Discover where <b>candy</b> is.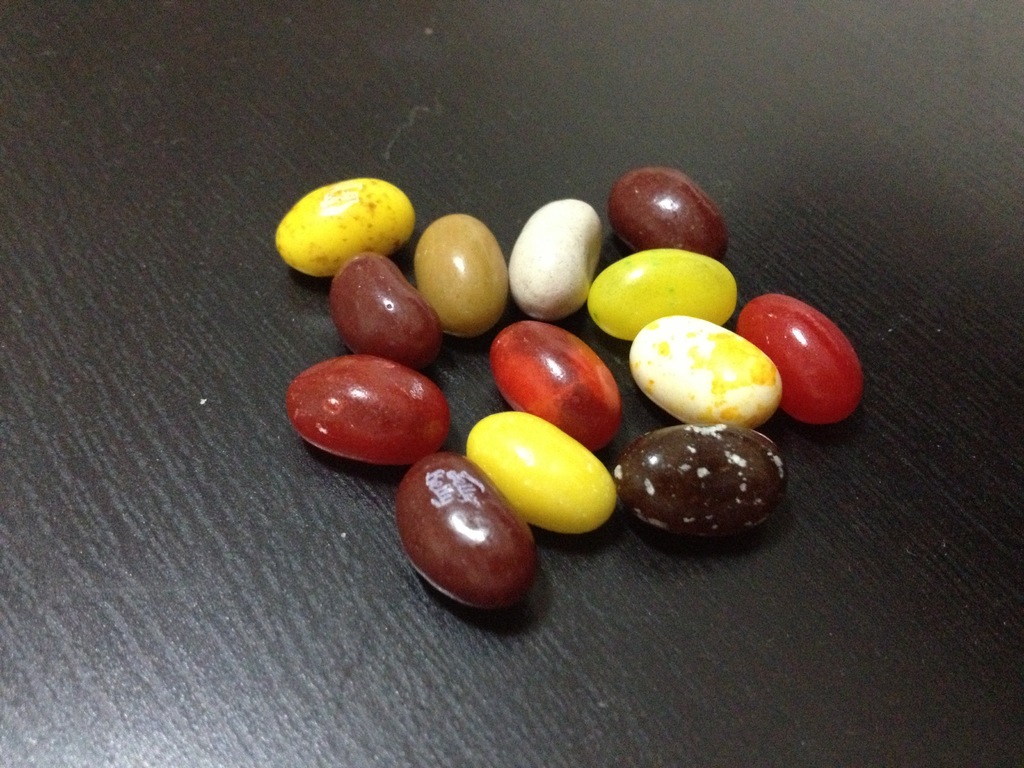
Discovered at locate(514, 198, 599, 325).
